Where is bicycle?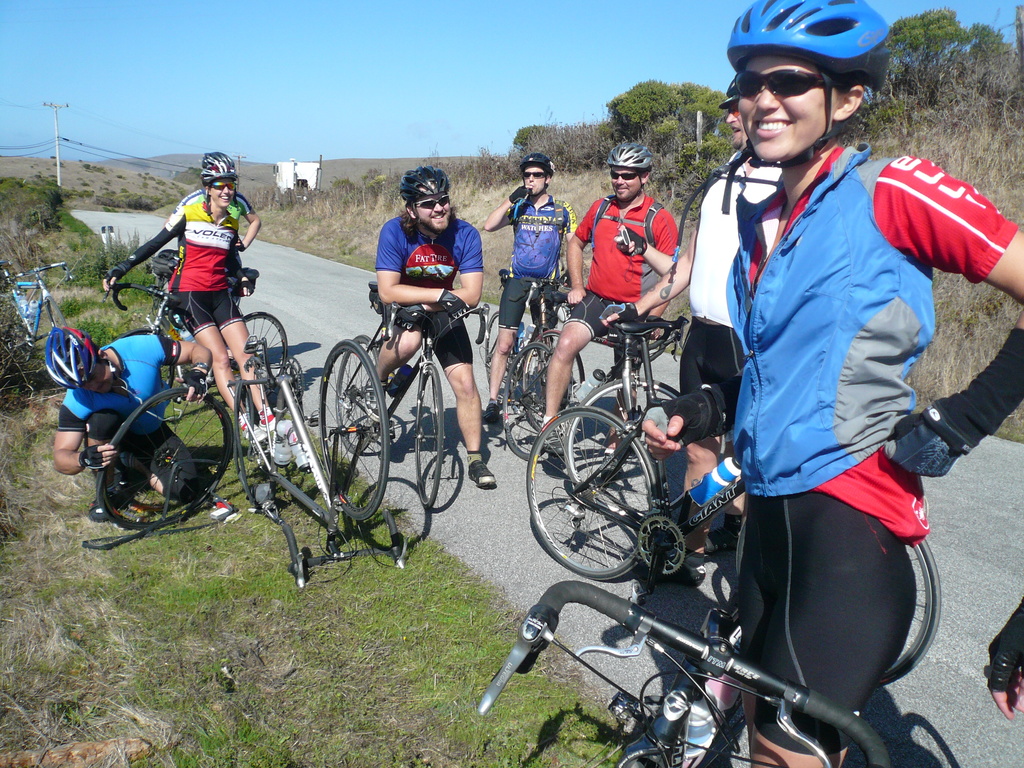
<region>0, 258, 73, 368</region>.
